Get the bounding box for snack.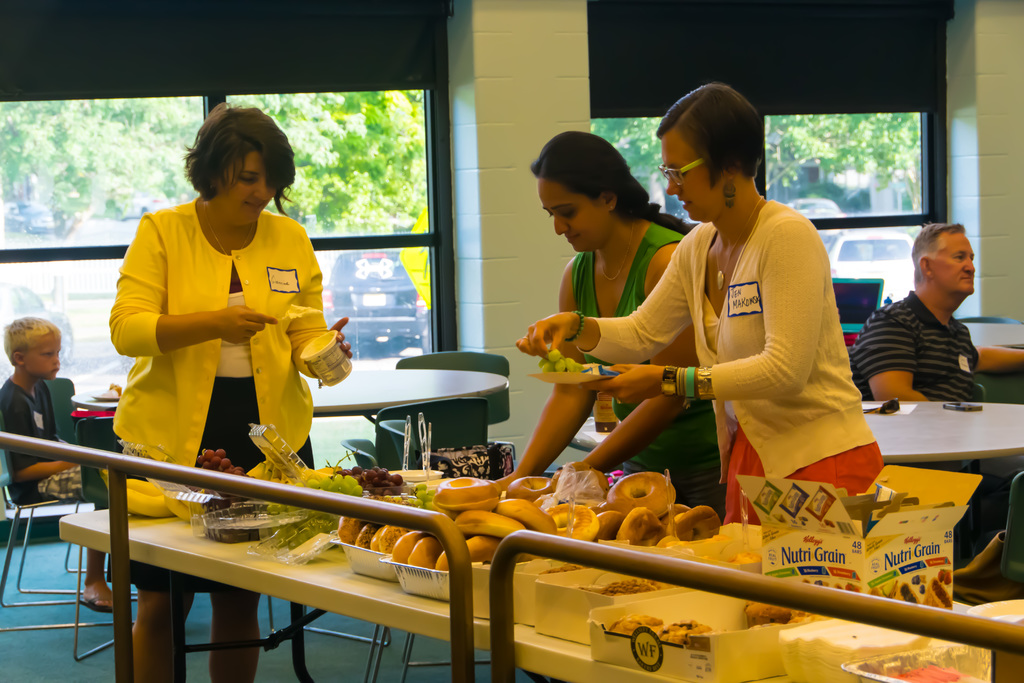
x1=601, y1=580, x2=655, y2=595.
